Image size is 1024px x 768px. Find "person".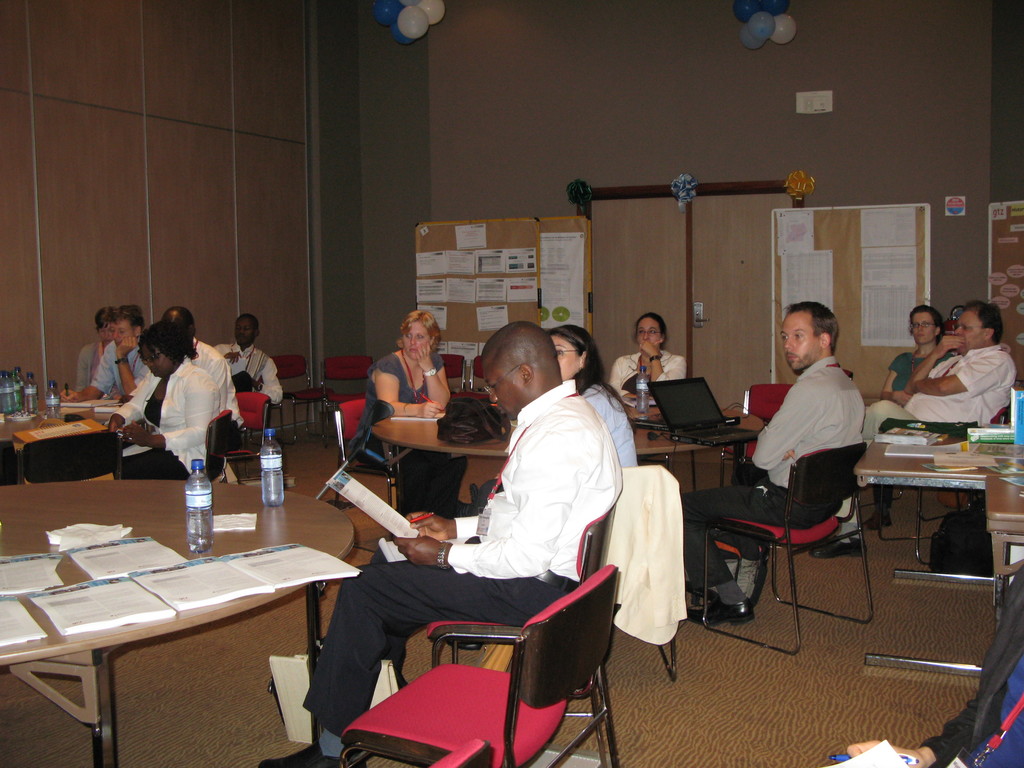
bbox=[76, 309, 112, 387].
